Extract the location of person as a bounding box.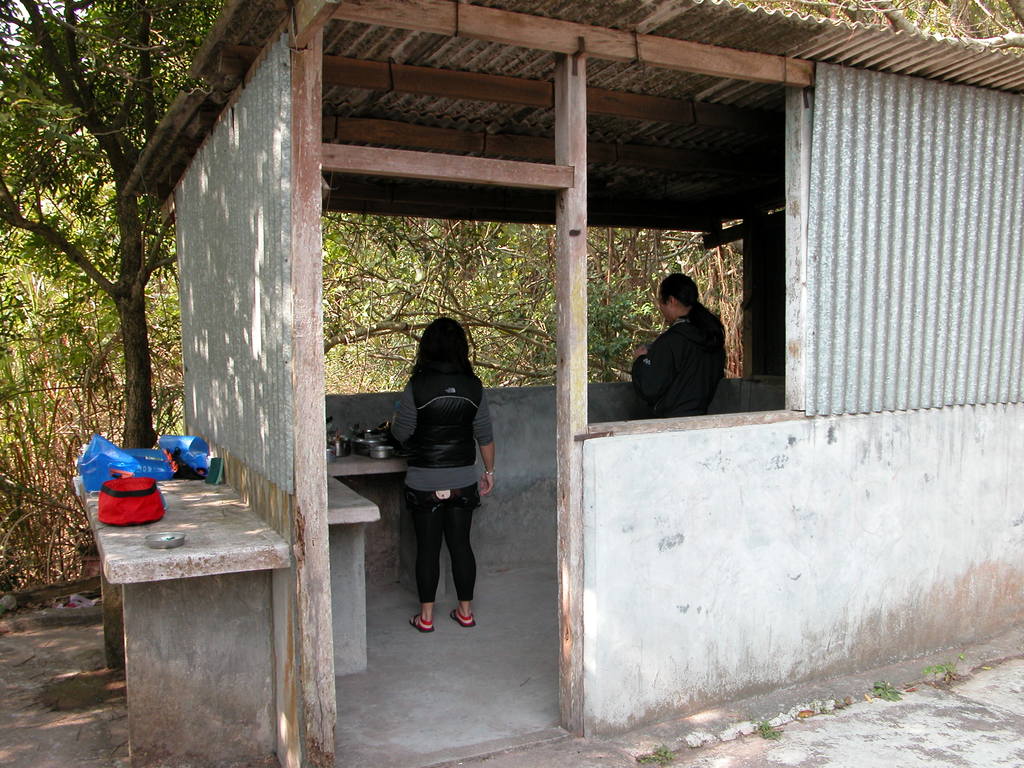
386/290/501/647.
